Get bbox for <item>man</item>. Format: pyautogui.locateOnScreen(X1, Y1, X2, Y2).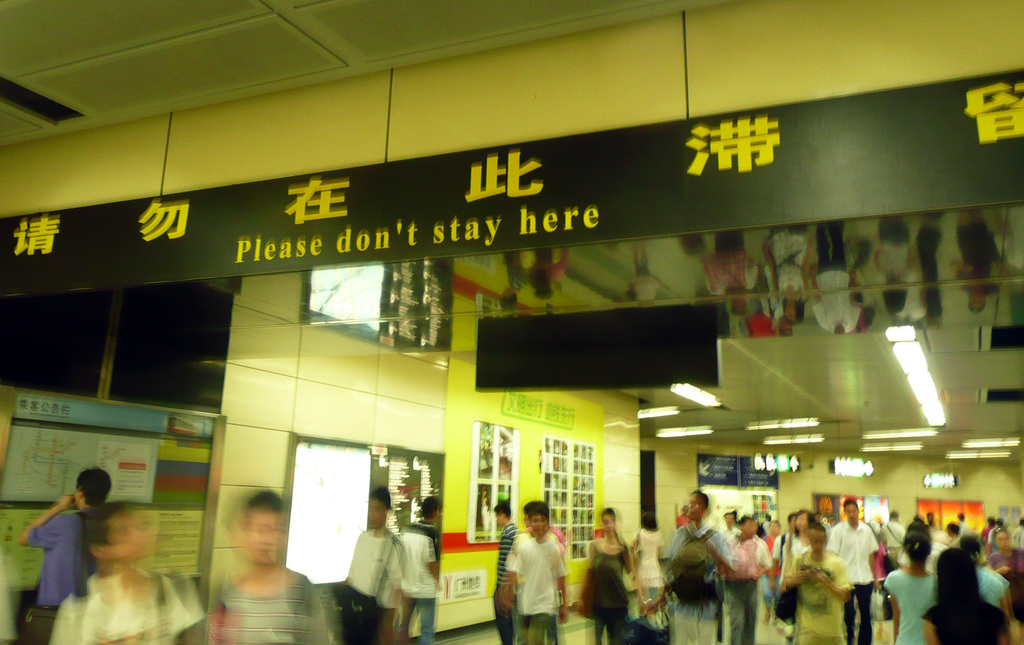
pyautogui.locateOnScreen(505, 495, 561, 644).
